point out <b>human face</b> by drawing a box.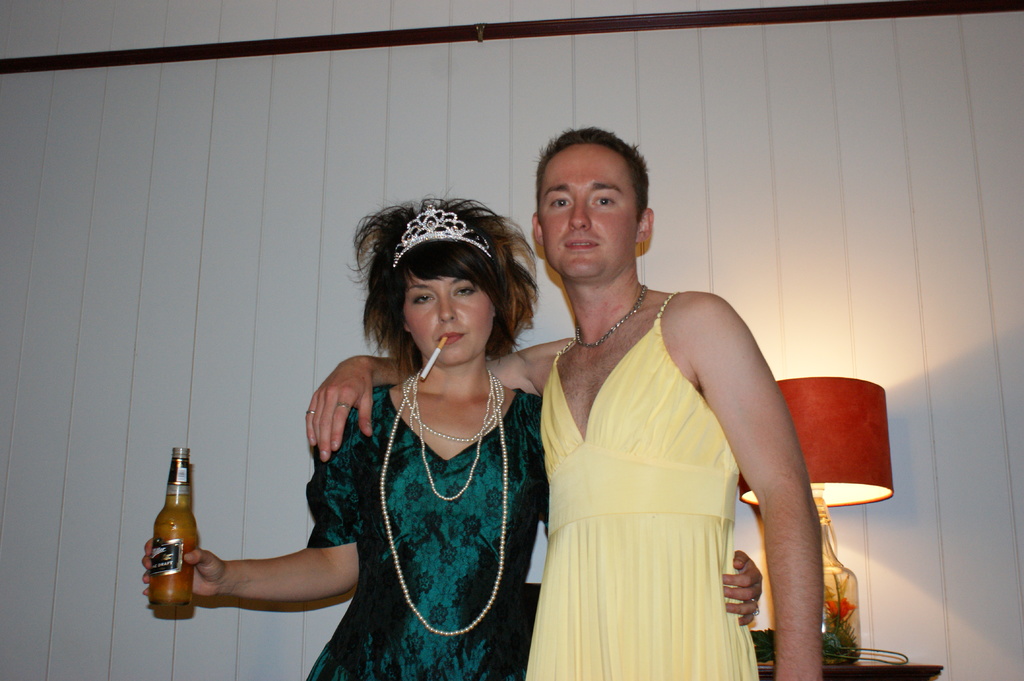
crop(401, 260, 495, 381).
